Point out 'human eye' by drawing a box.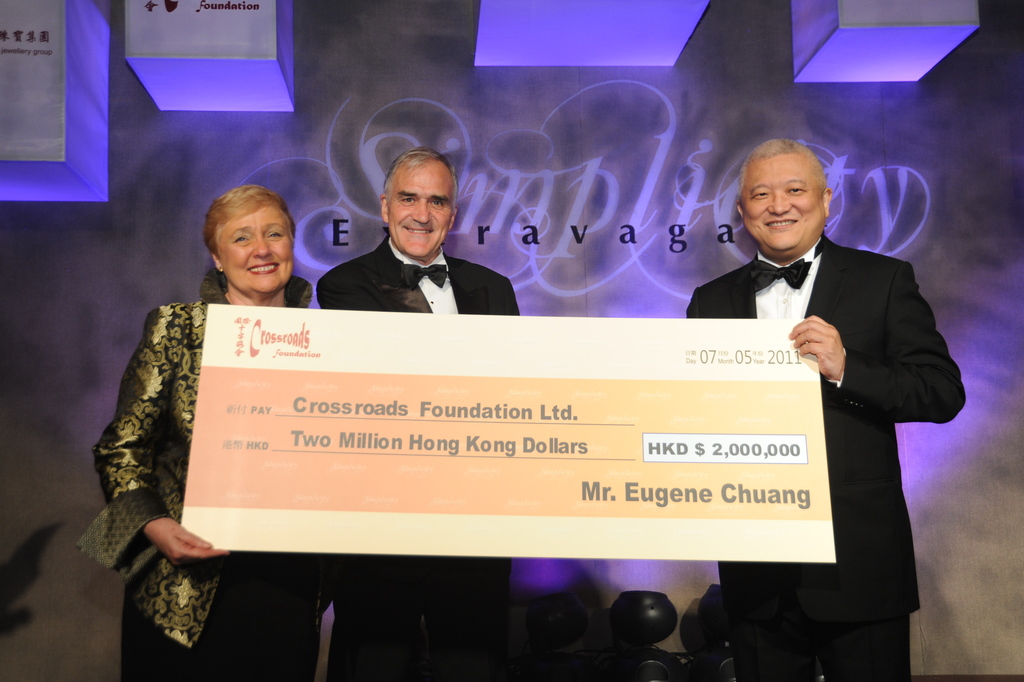
select_region(752, 186, 771, 202).
